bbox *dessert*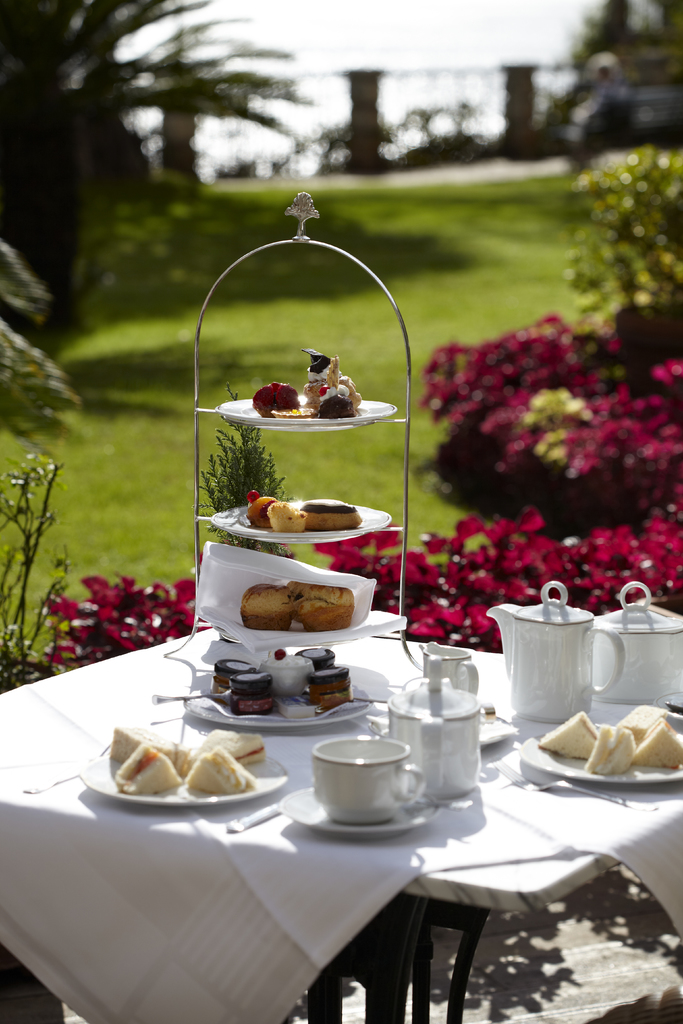
(left=248, top=493, right=365, bottom=531)
